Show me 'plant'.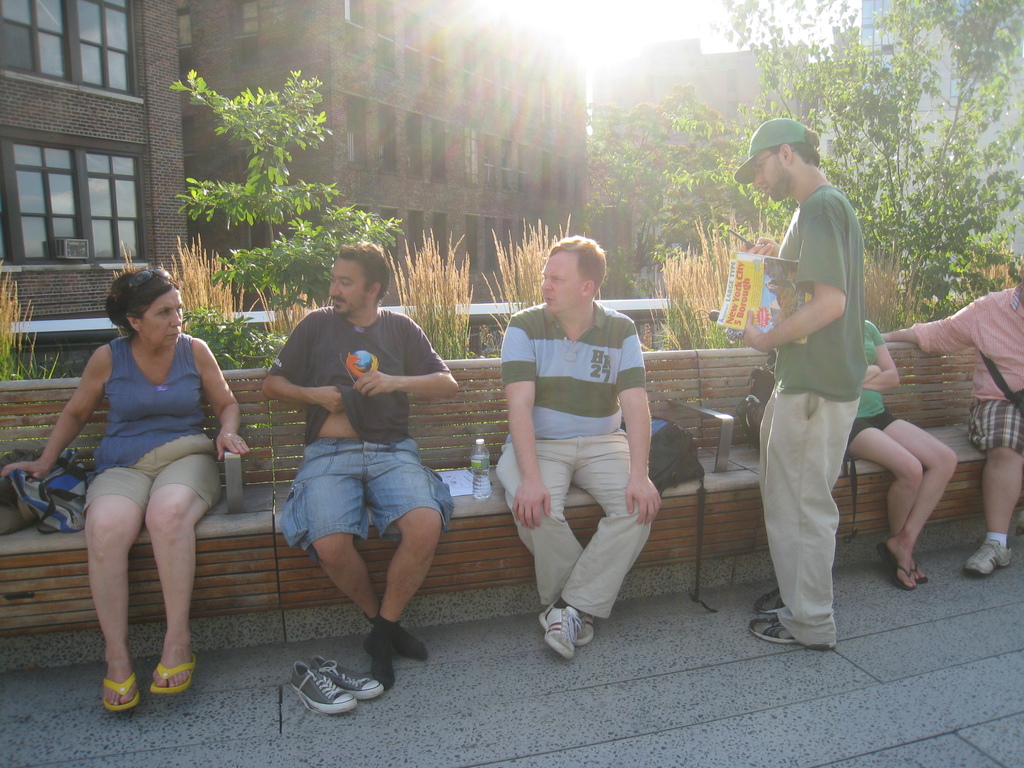
'plant' is here: 181,305,284,371.
